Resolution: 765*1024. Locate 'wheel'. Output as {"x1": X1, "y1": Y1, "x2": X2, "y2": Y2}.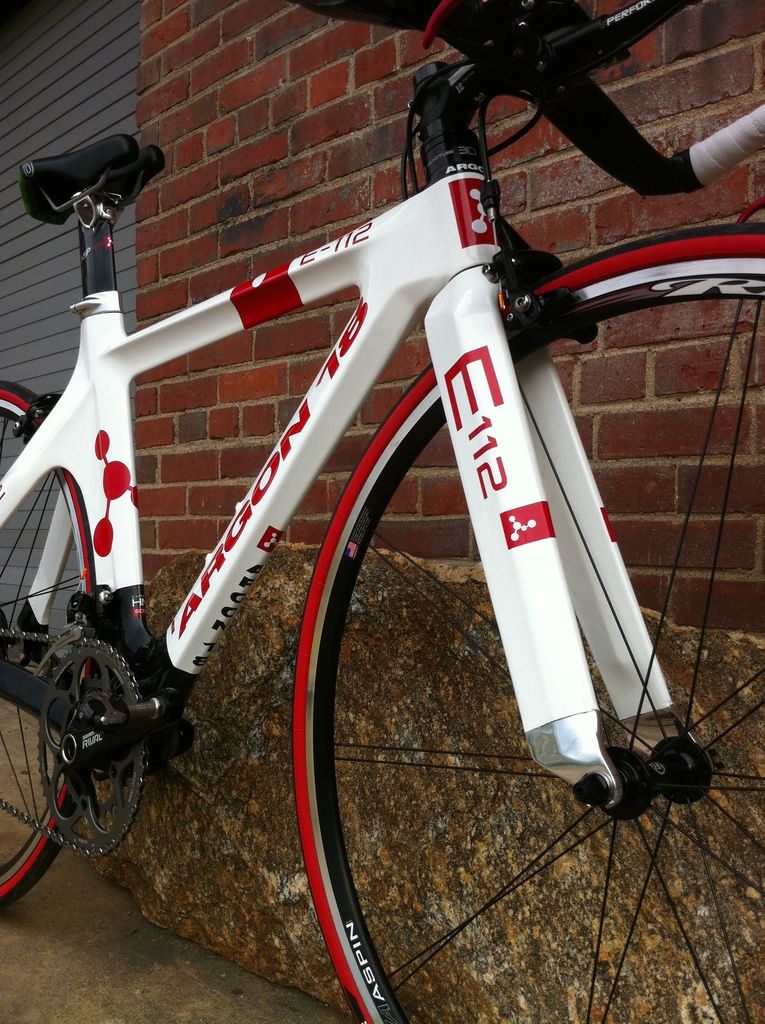
{"x1": 296, "y1": 225, "x2": 764, "y2": 1023}.
